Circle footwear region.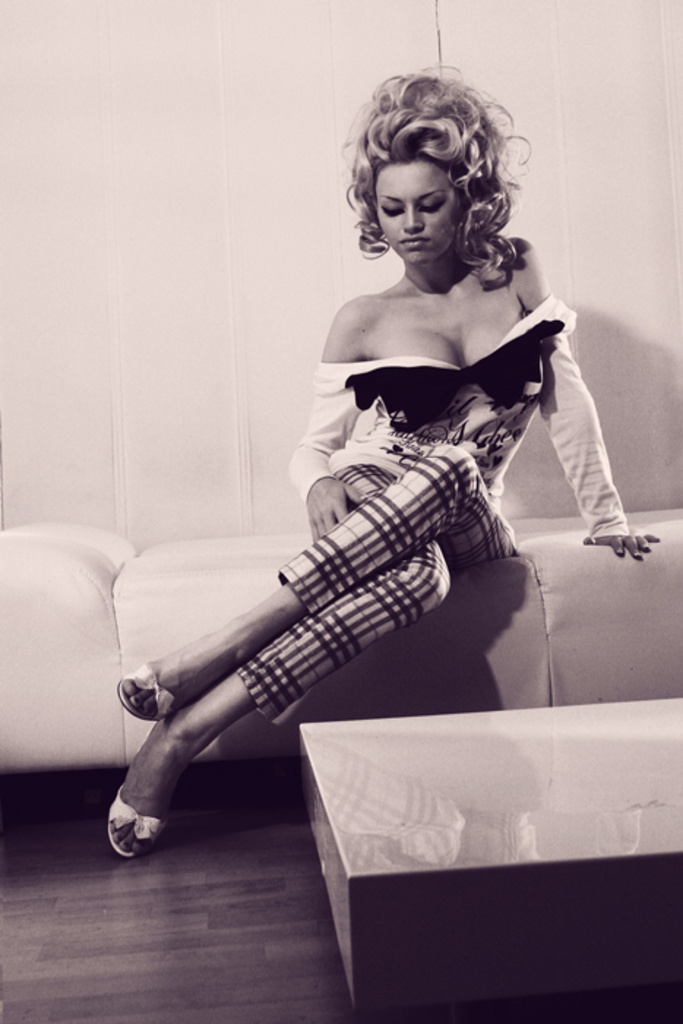
Region: [left=114, top=657, right=168, bottom=721].
